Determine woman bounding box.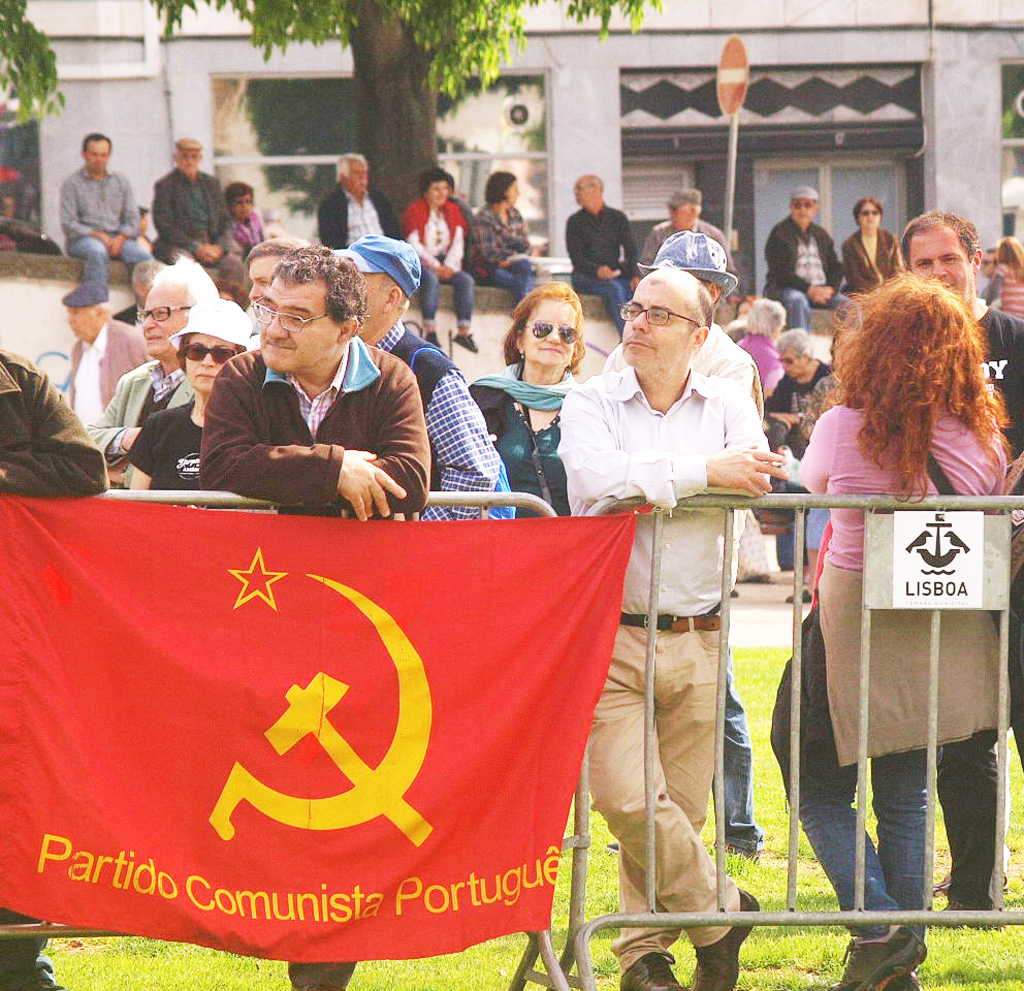
Determined: Rect(401, 163, 482, 349).
